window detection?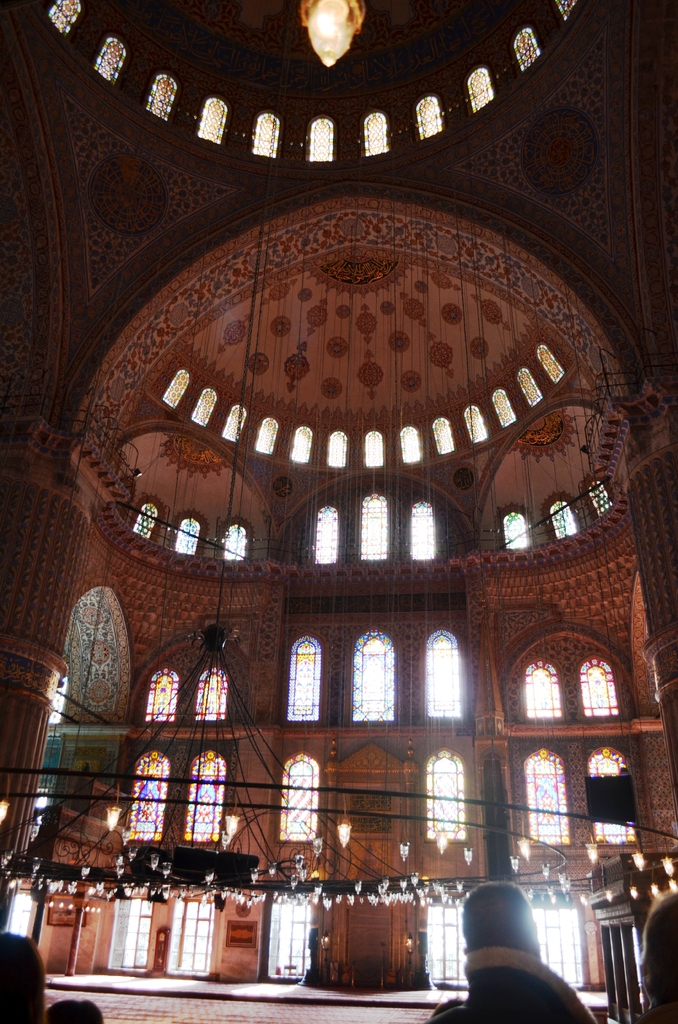
<region>423, 627, 464, 719</region>
